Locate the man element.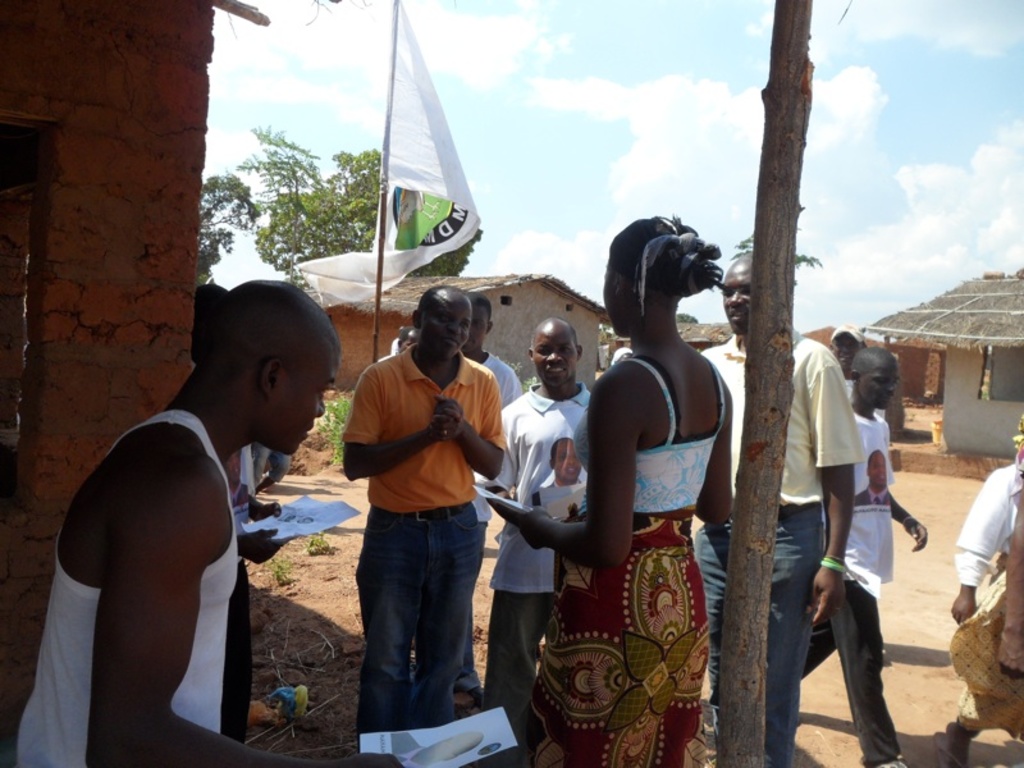
Element bbox: (left=6, top=278, right=404, bottom=767).
